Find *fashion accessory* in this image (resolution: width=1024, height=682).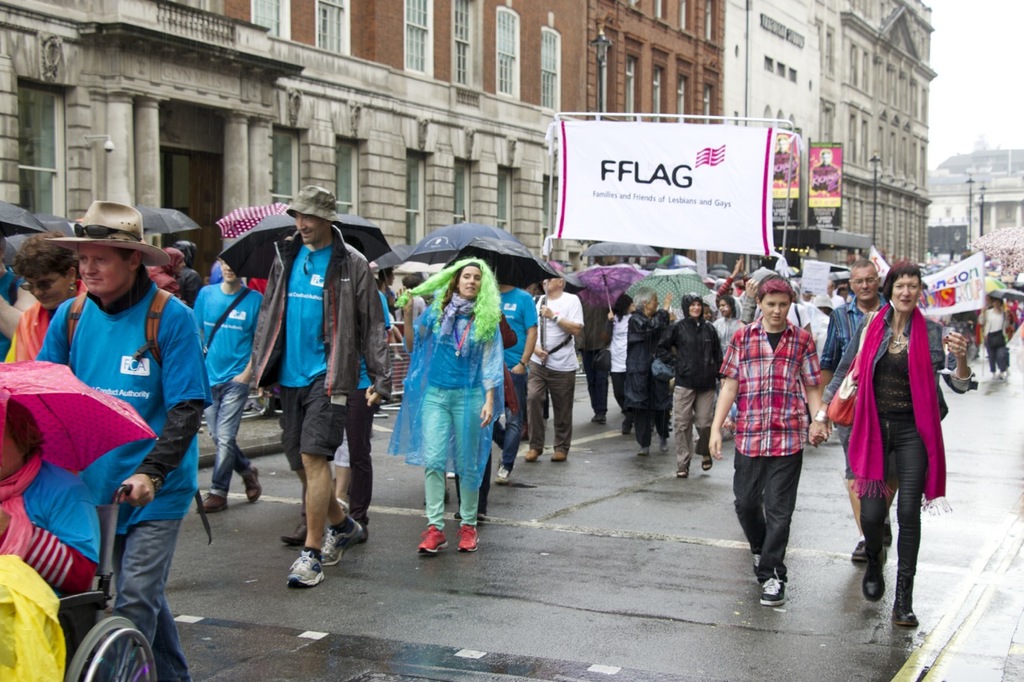
BBox(43, 197, 170, 269).
